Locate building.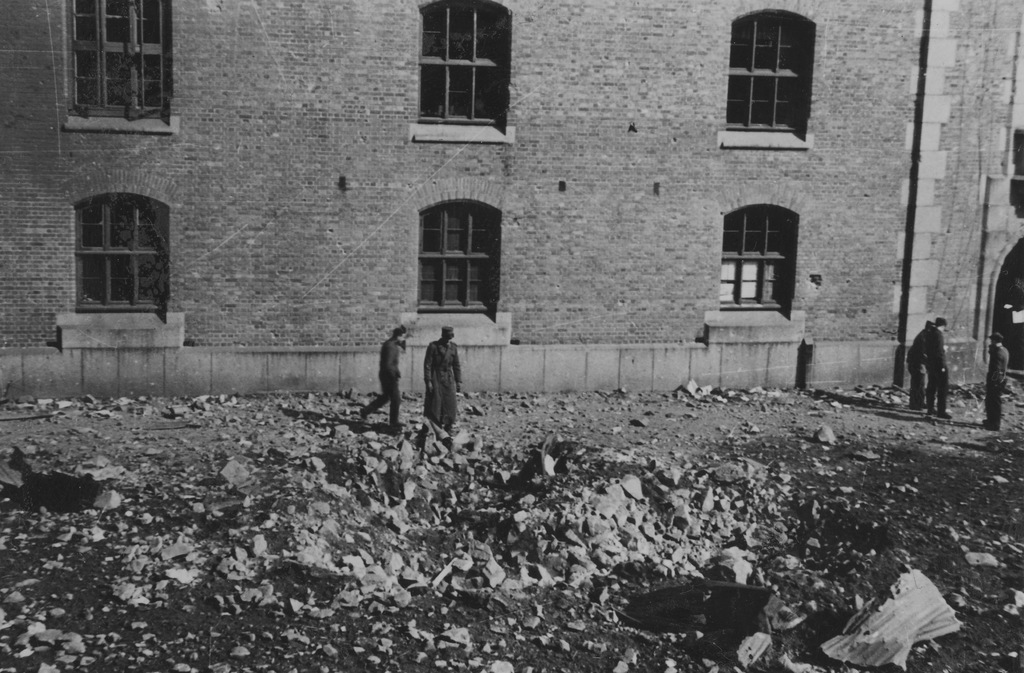
Bounding box: bbox=(1, 0, 1023, 401).
